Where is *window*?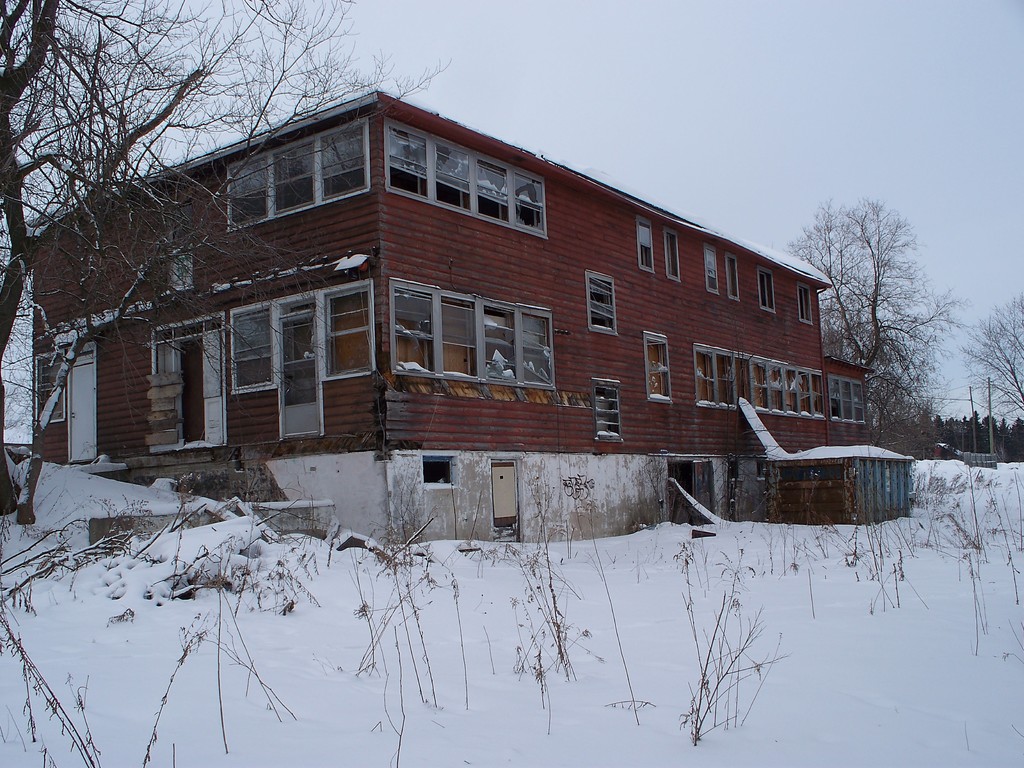
{"left": 225, "top": 156, "right": 268, "bottom": 230}.
